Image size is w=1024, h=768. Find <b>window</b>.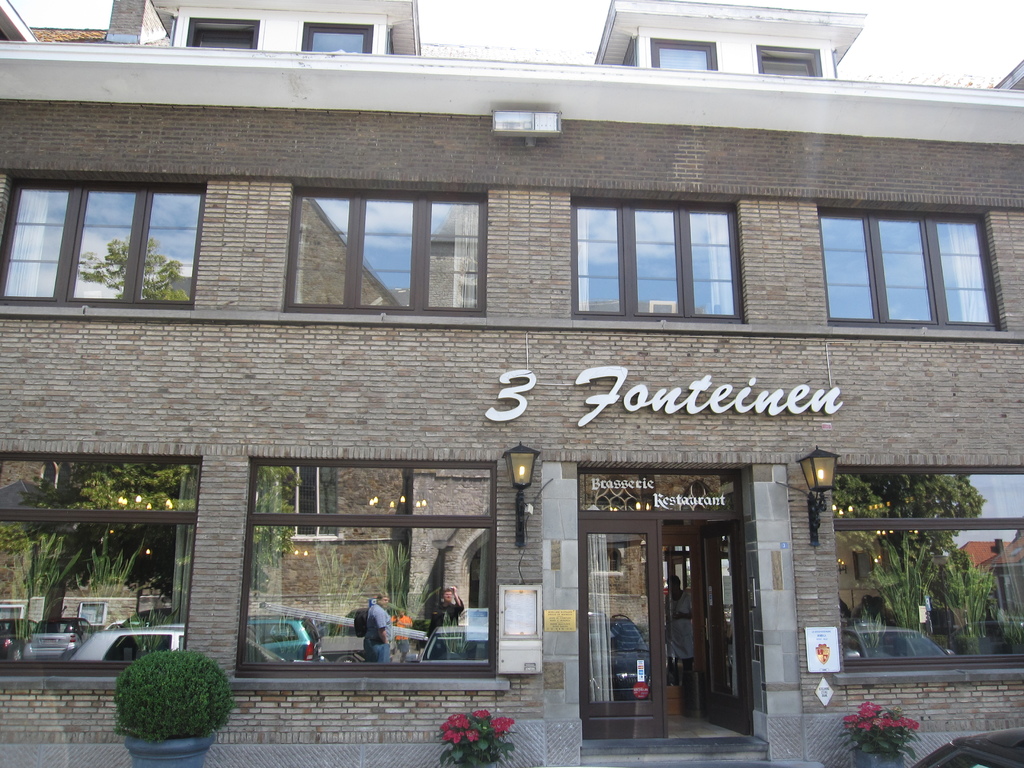
BBox(188, 19, 257, 53).
